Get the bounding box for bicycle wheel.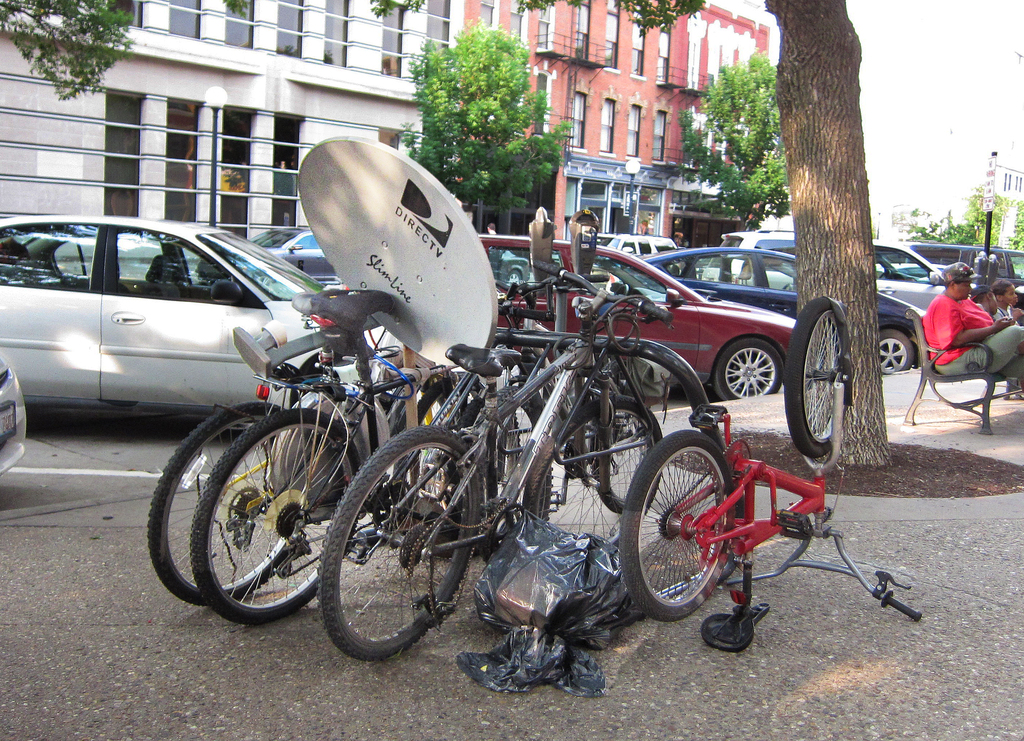
BBox(395, 374, 486, 512).
